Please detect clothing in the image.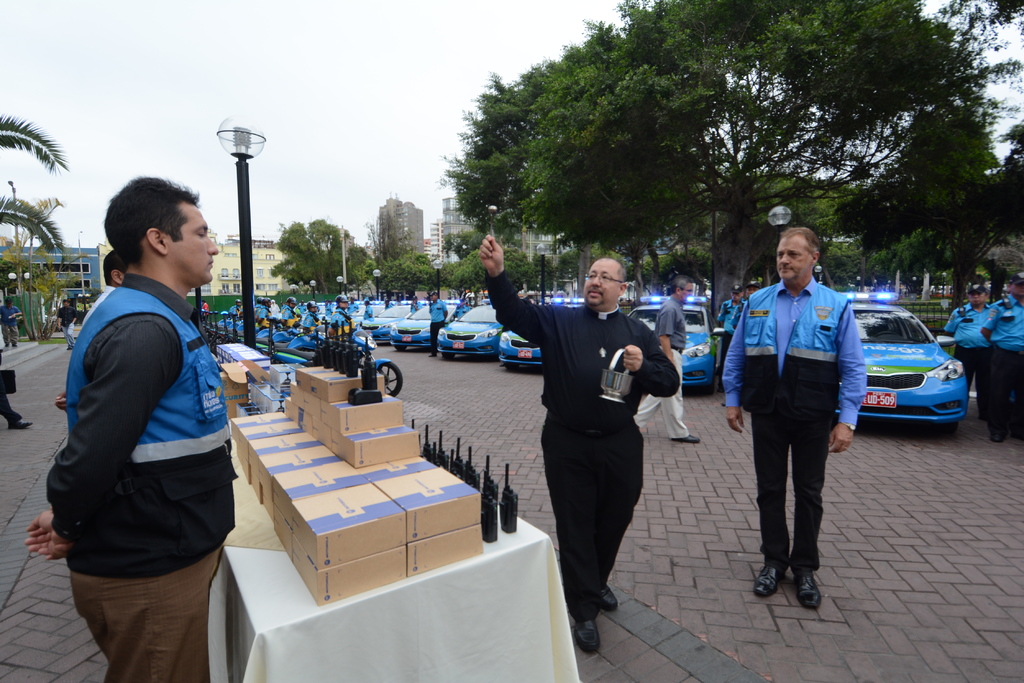
box=[326, 314, 347, 325].
